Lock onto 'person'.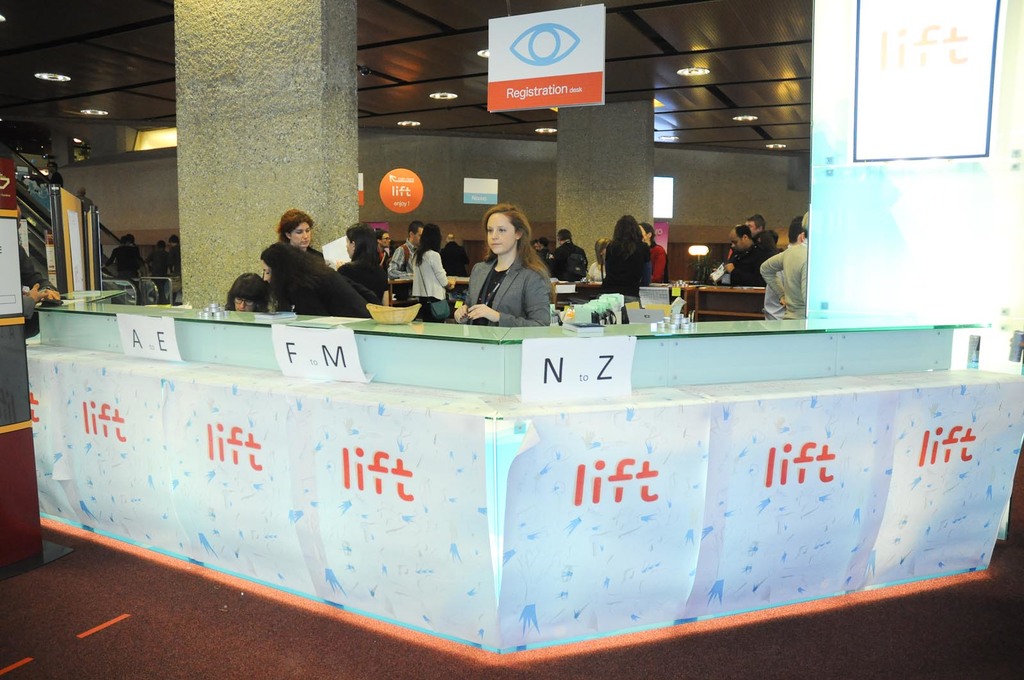
Locked: x1=719, y1=224, x2=770, y2=284.
